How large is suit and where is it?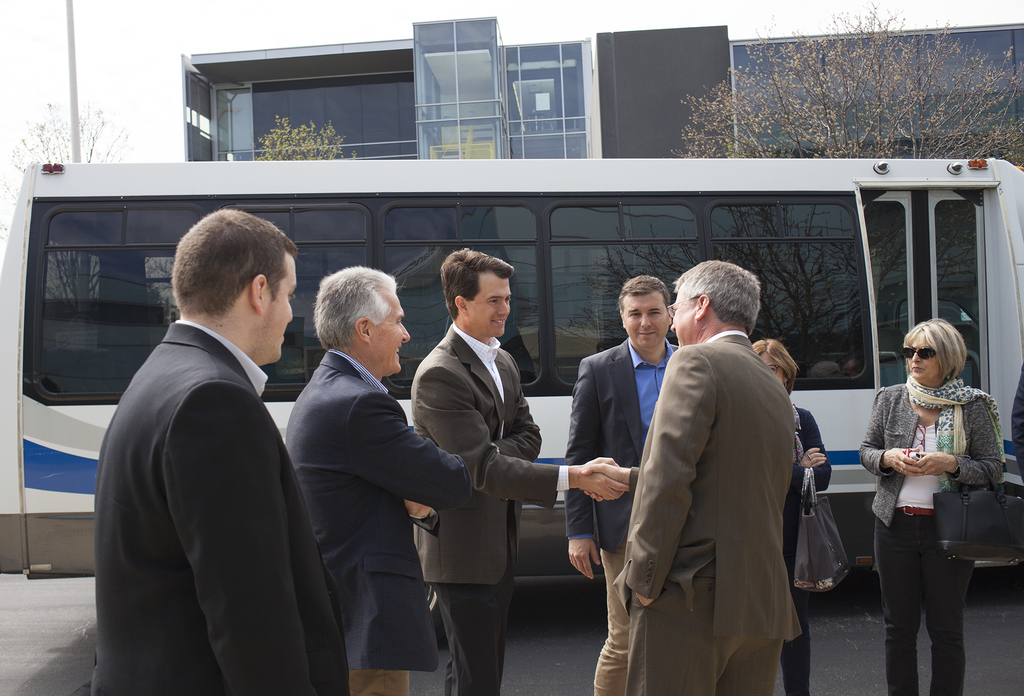
Bounding box: [x1=561, y1=337, x2=675, y2=695].
